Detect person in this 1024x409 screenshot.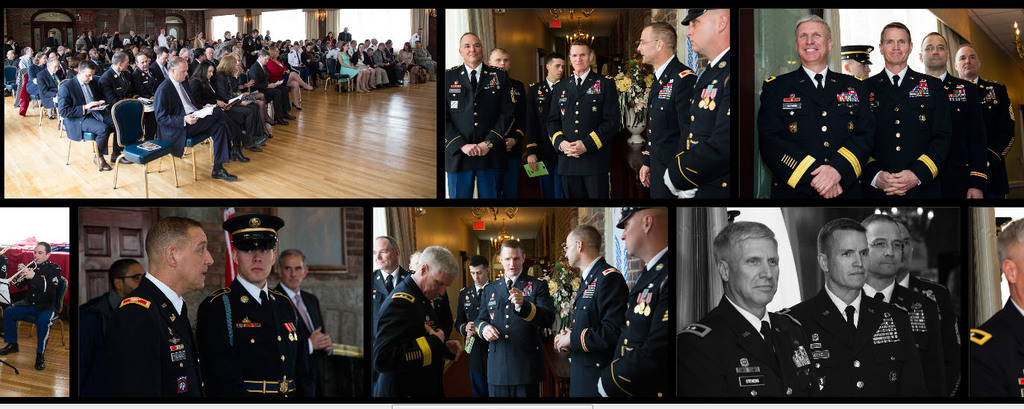
Detection: box=[193, 212, 313, 393].
